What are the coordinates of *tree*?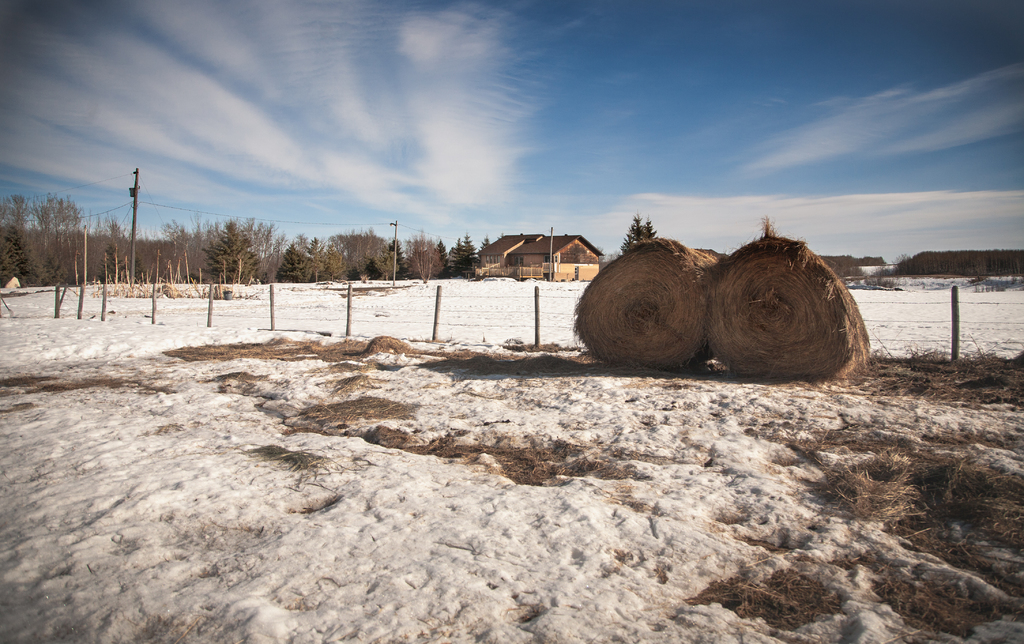
BBox(0, 182, 31, 284).
